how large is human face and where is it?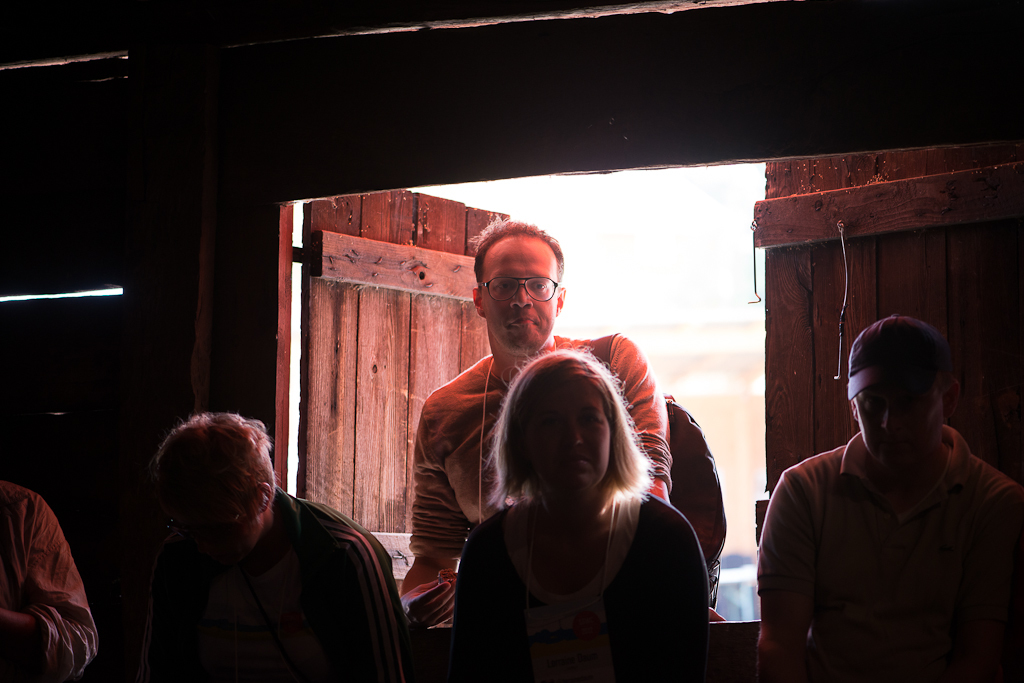
Bounding box: {"x1": 857, "y1": 363, "x2": 945, "y2": 461}.
